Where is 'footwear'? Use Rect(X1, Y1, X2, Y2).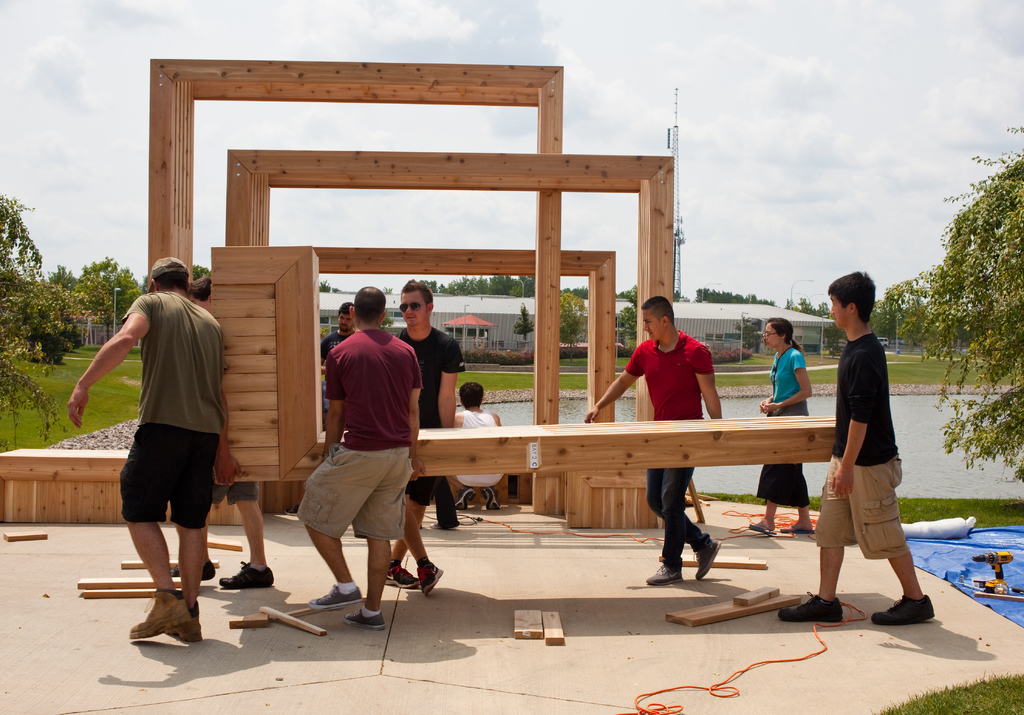
Rect(384, 561, 419, 588).
